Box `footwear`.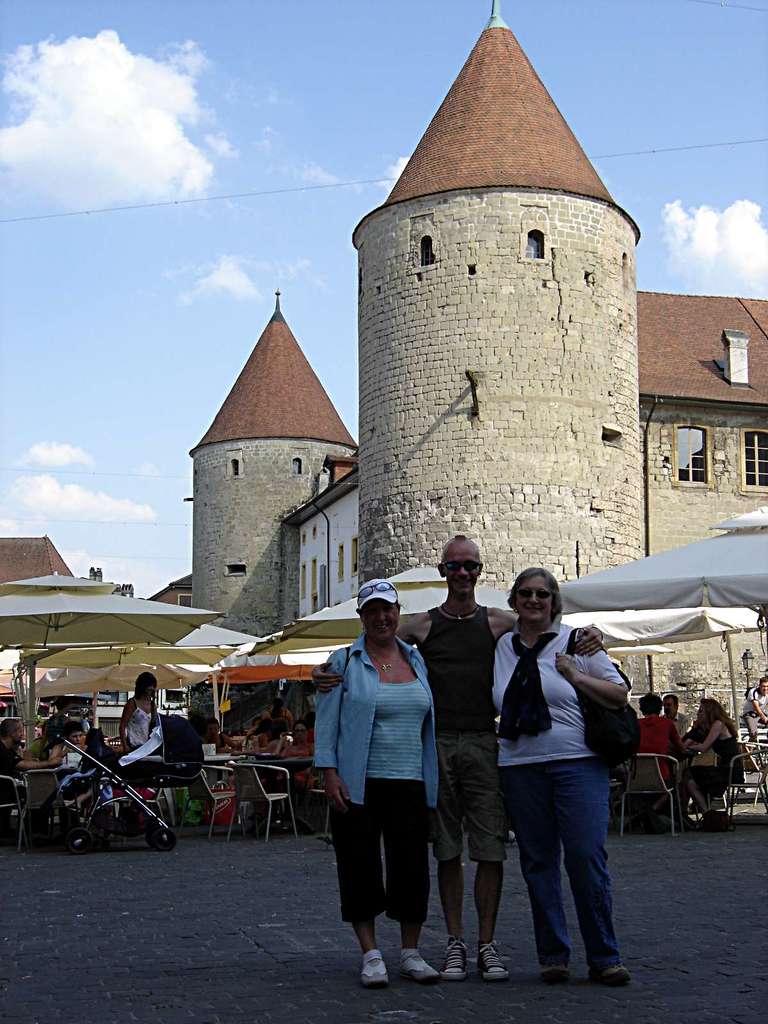
left=440, top=936, right=468, bottom=979.
